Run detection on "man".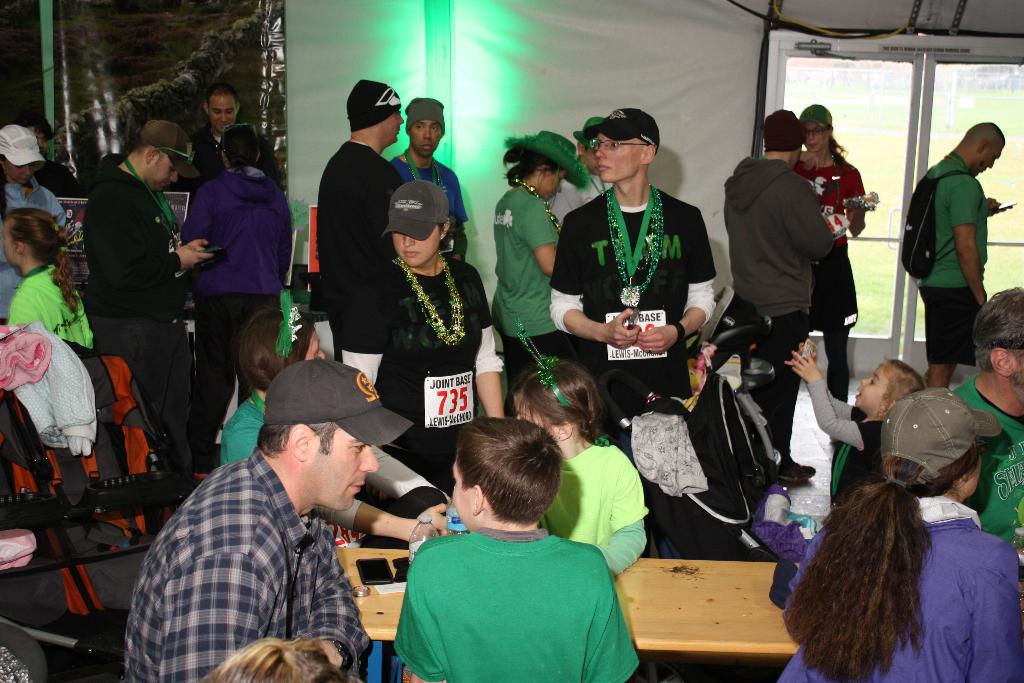
Result: <box>184,80,286,374</box>.
